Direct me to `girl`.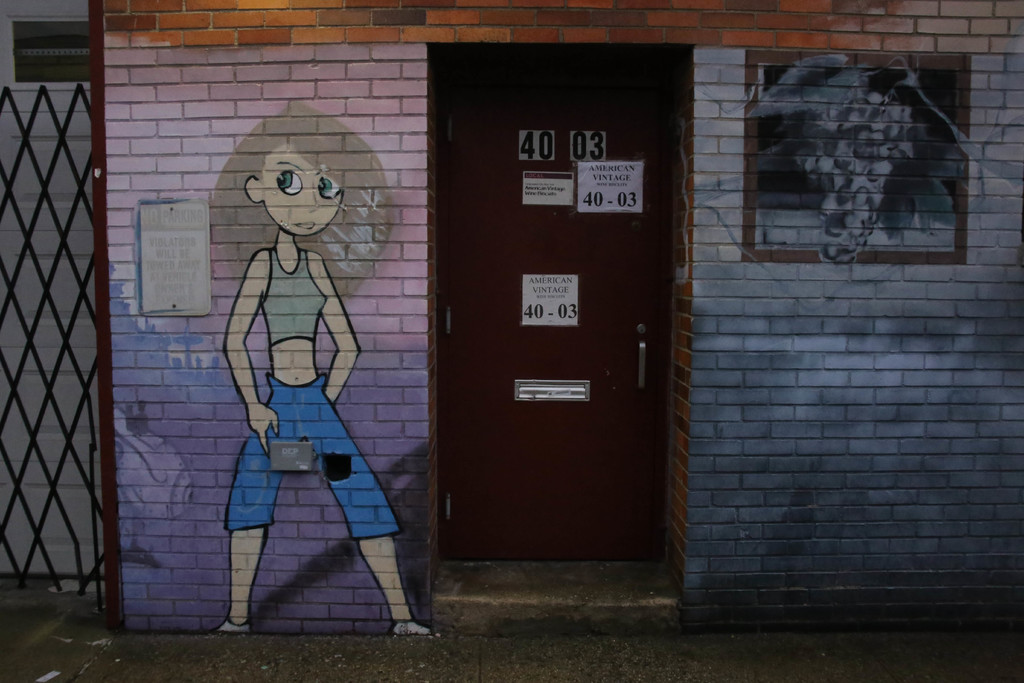
Direction: detection(207, 99, 440, 634).
